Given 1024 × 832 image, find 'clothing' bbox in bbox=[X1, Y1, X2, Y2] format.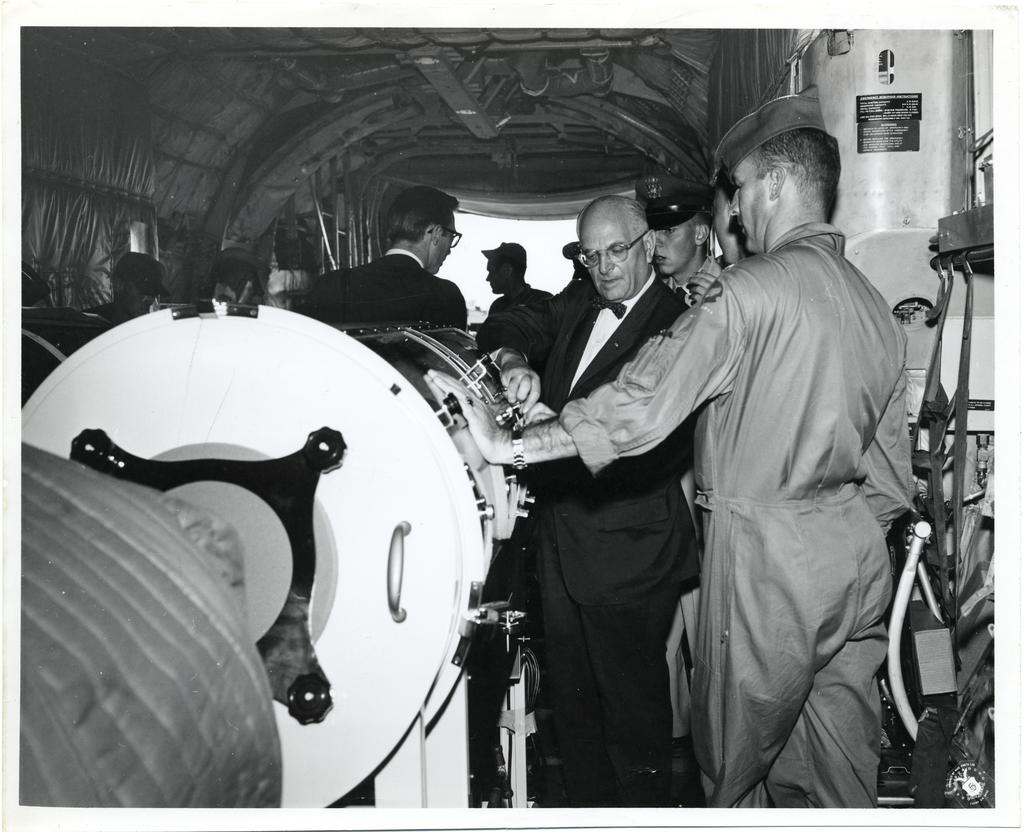
bbox=[90, 294, 129, 329].
